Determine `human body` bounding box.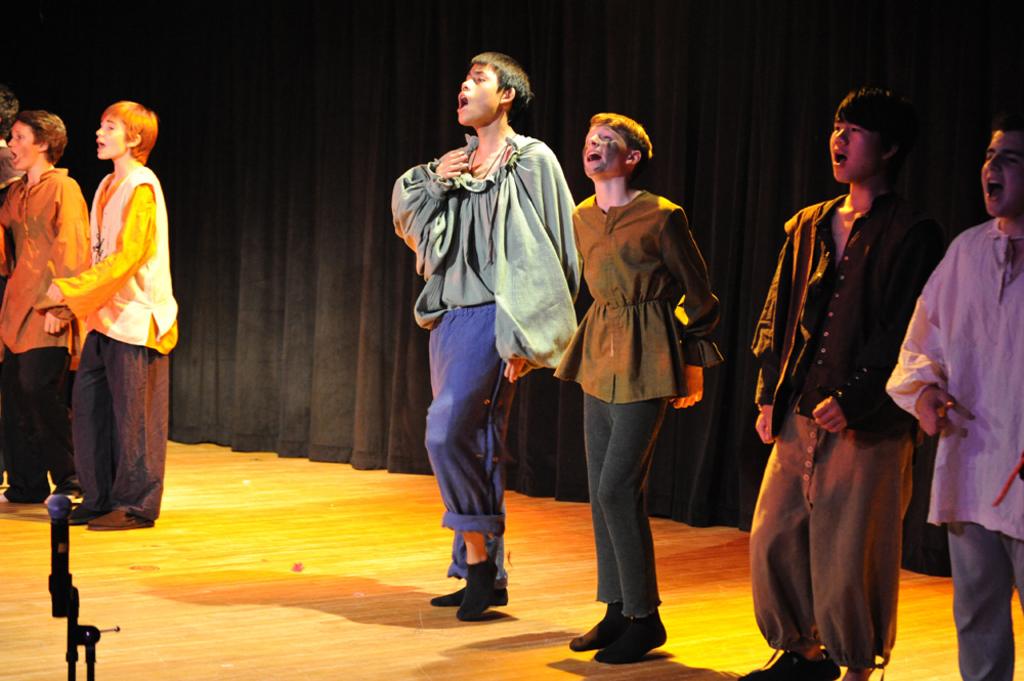
Determined: (0,170,91,504).
